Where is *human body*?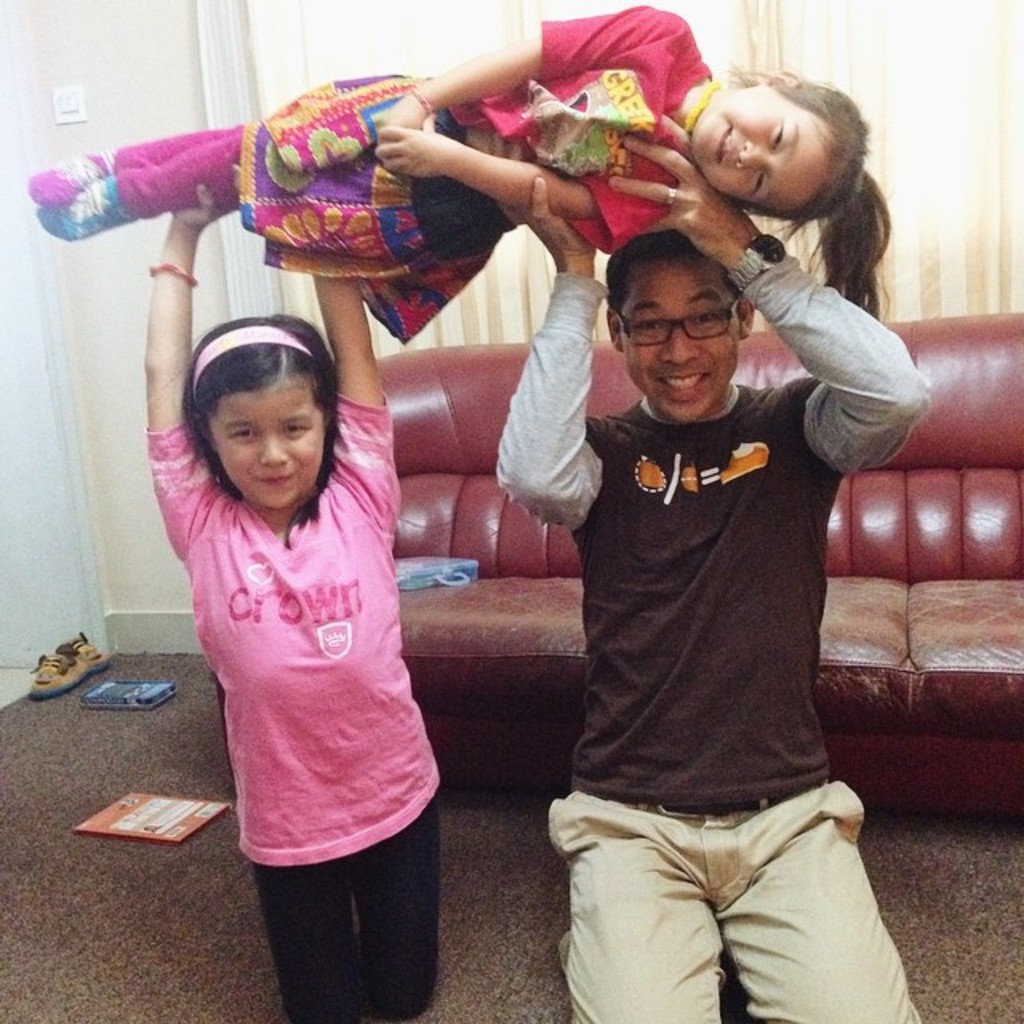
43/3/886/331.
